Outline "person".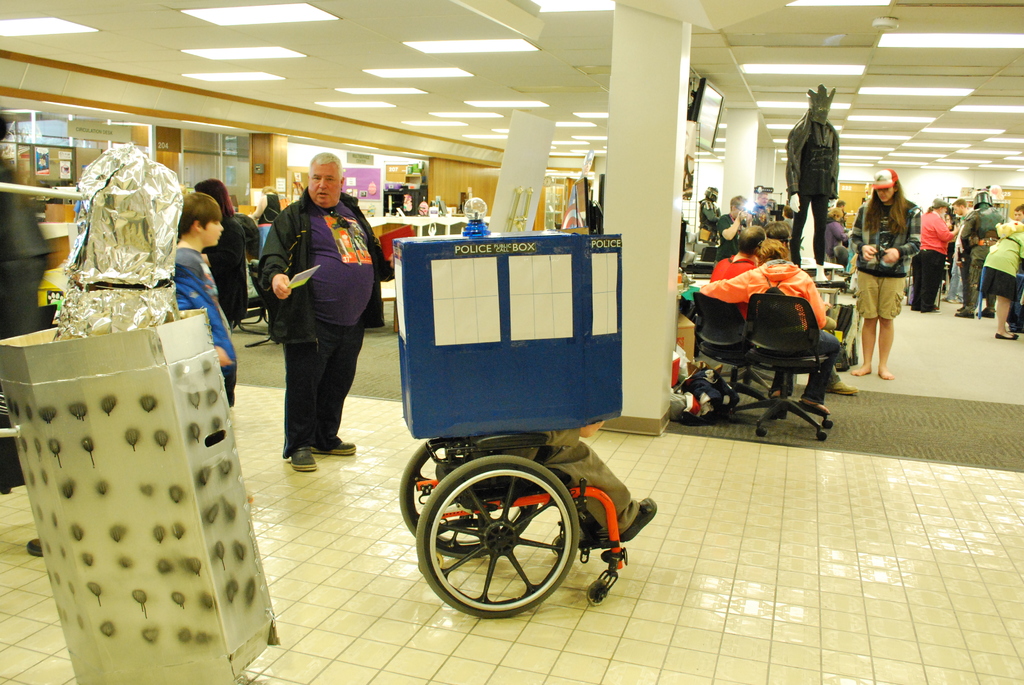
Outline: 951 195 972 303.
